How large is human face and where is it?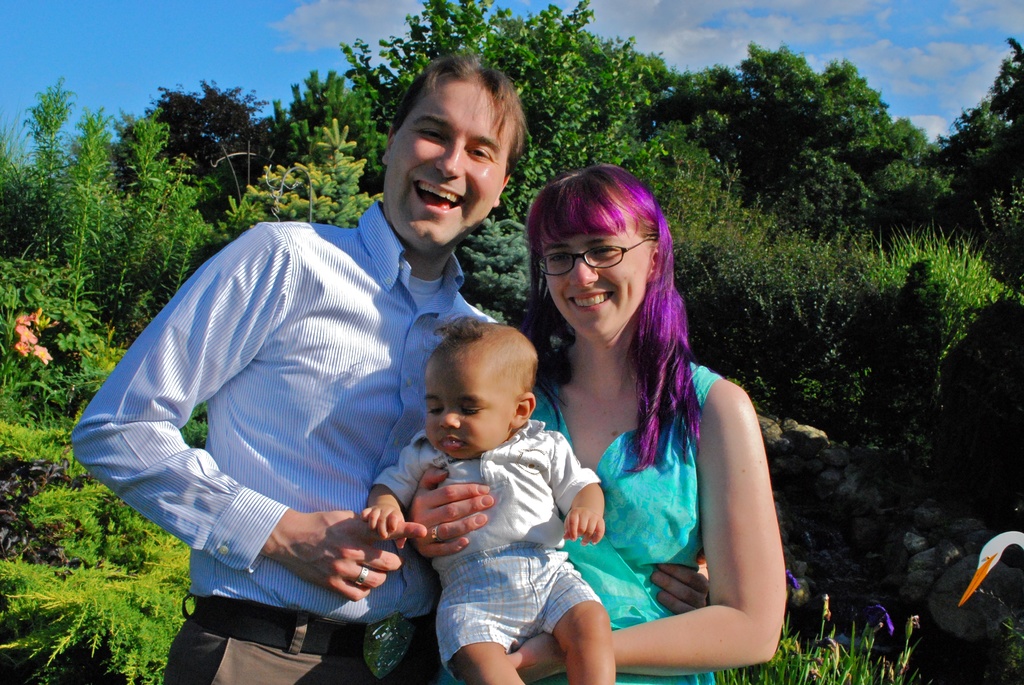
Bounding box: box(388, 83, 509, 239).
